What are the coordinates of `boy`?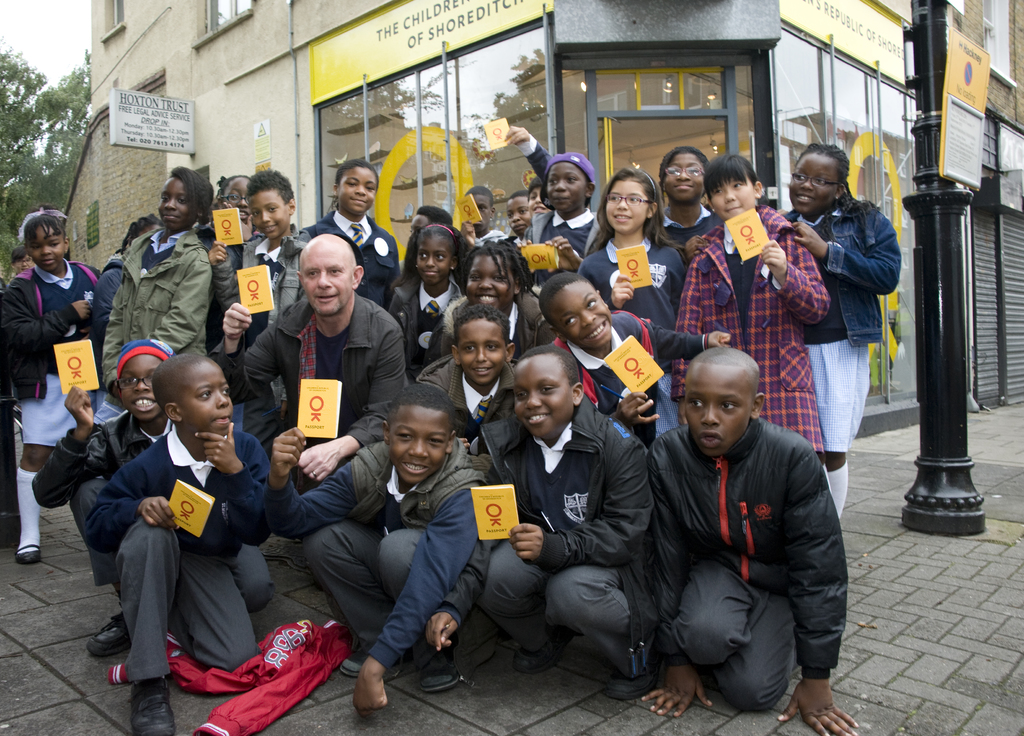
410:204:452:237.
